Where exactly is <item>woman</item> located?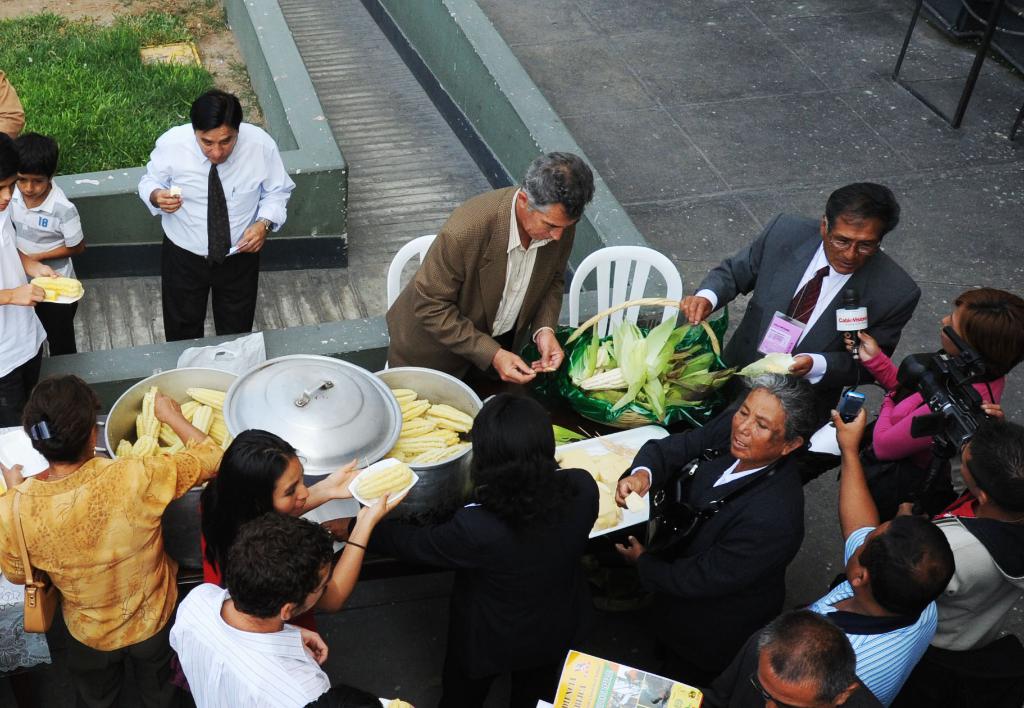
Its bounding box is <box>191,425,416,660</box>.
